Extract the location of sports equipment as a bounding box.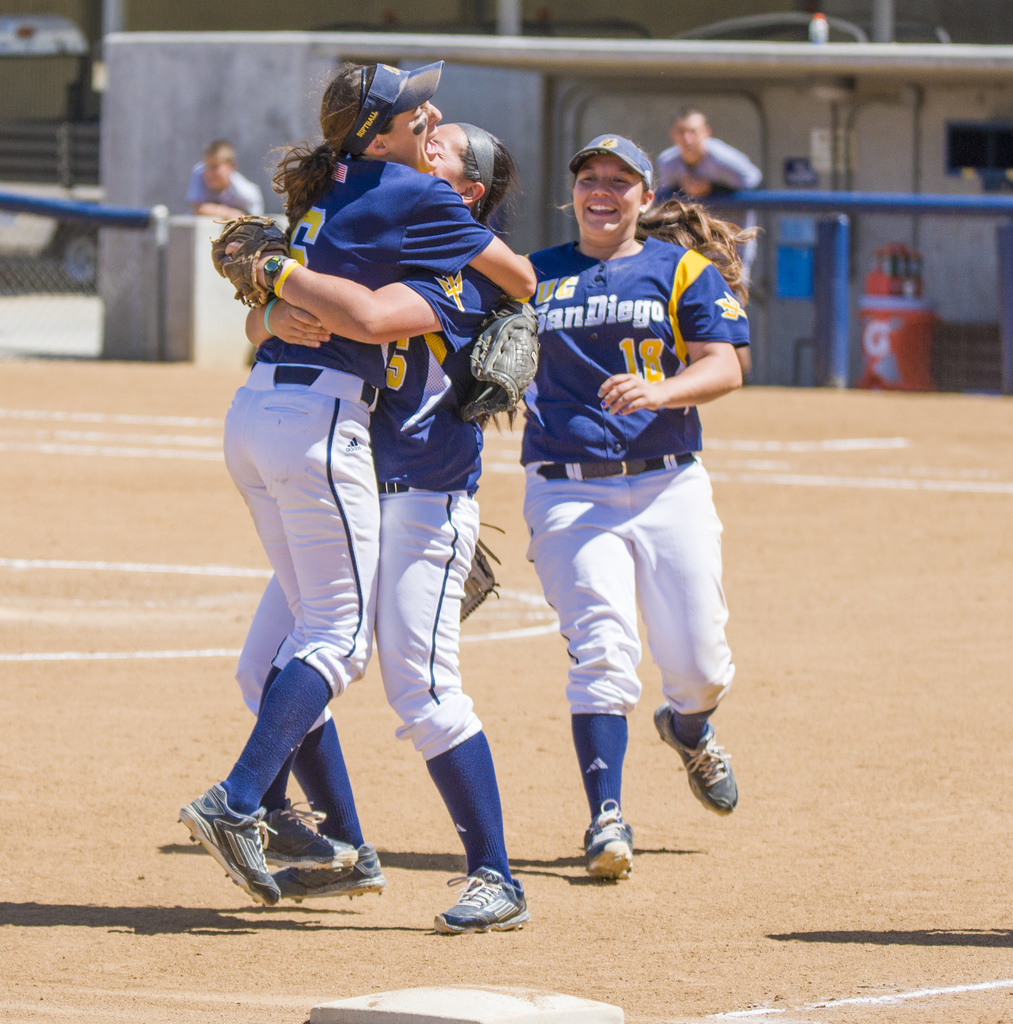
detection(458, 305, 540, 420).
